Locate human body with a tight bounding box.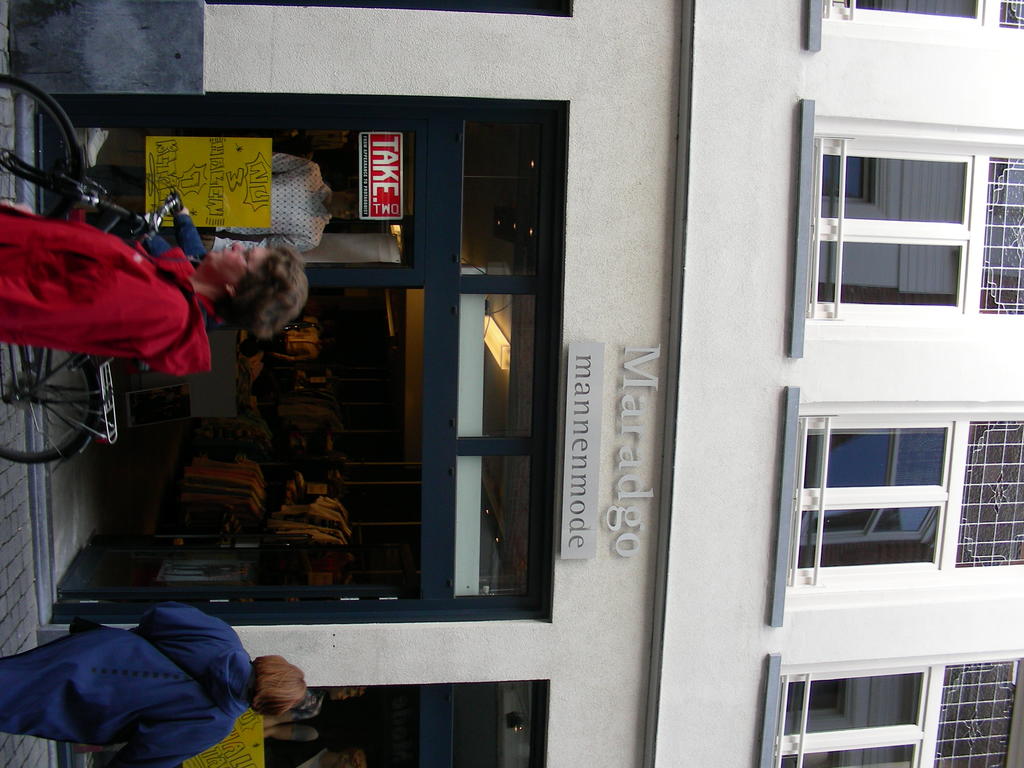
0/209/307/374.
